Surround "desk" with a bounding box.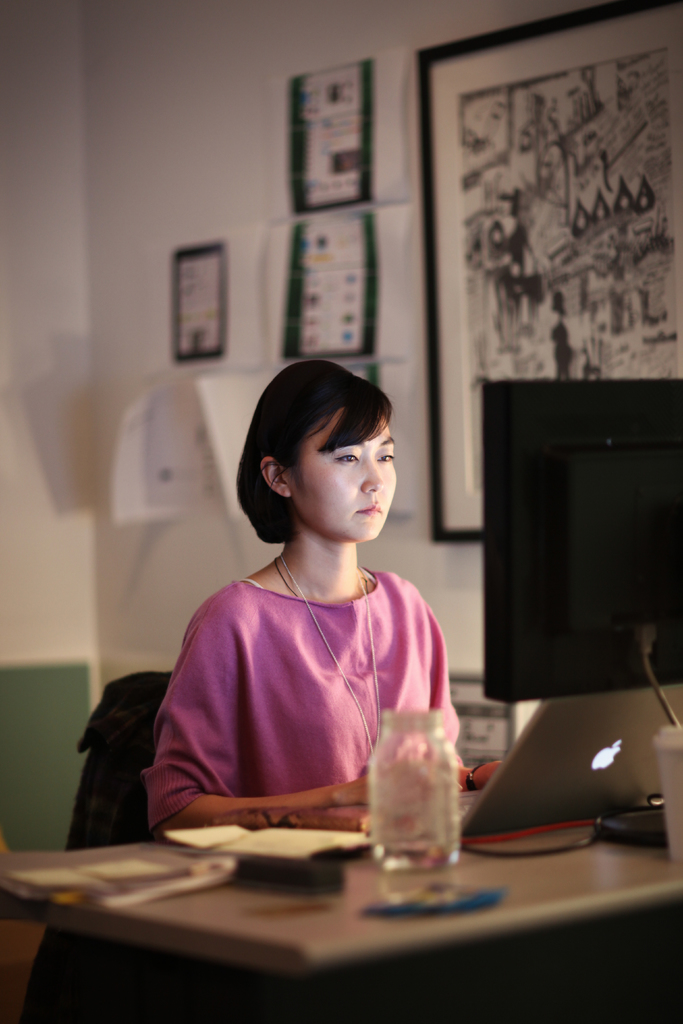
0/778/682/1002.
